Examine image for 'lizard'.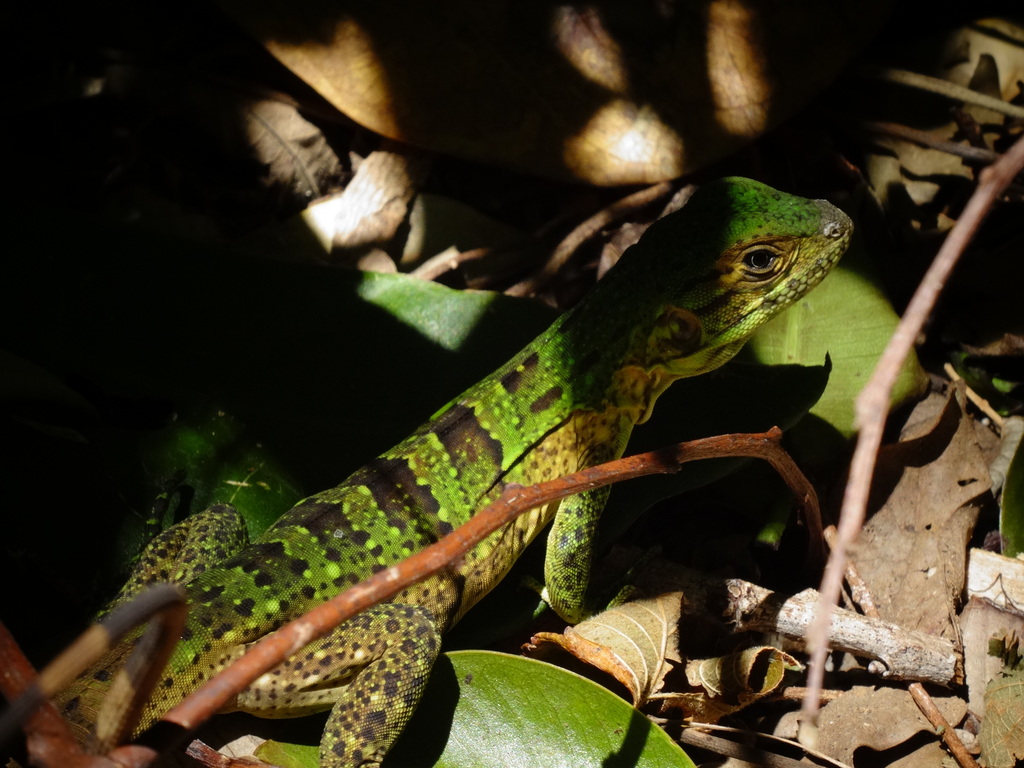
Examination result: region(143, 170, 842, 767).
